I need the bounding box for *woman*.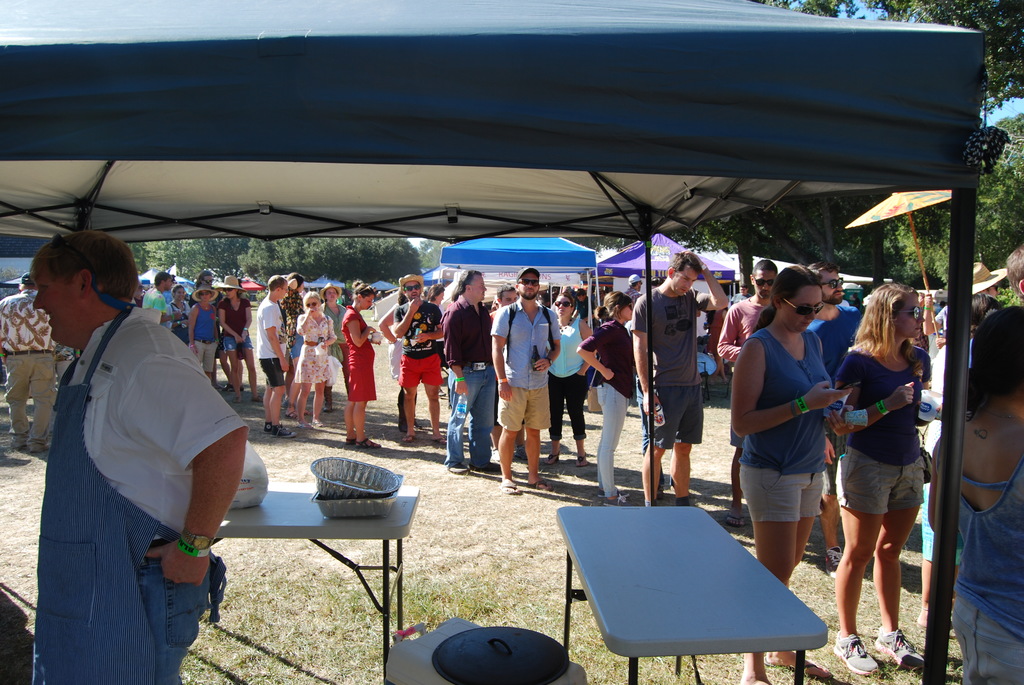
Here it is: [left=168, top=283, right=193, bottom=344].
